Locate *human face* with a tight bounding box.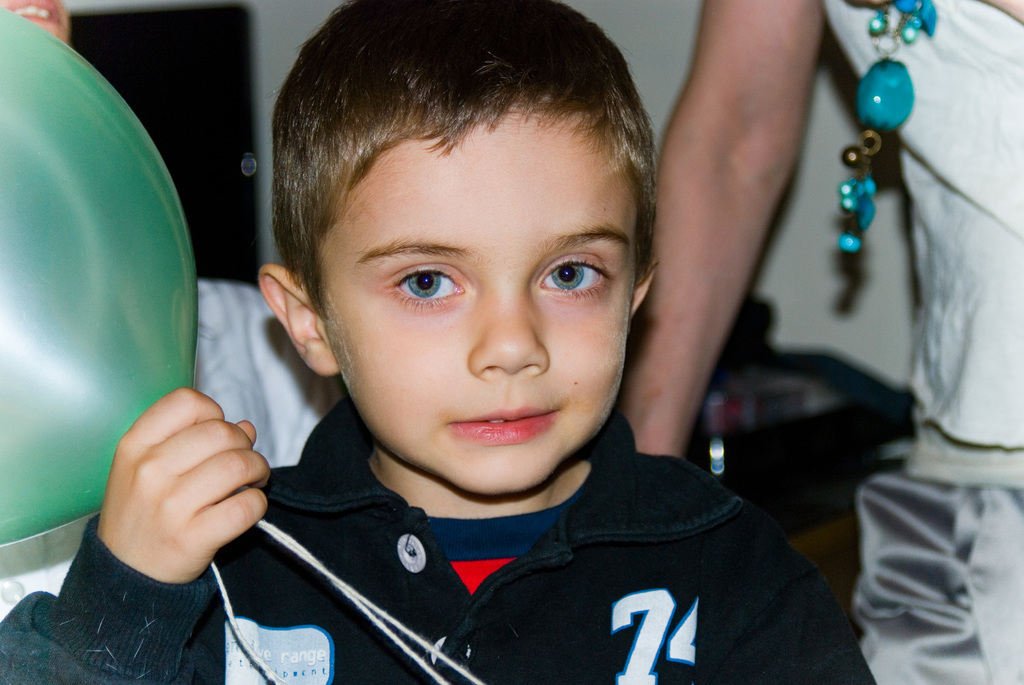
bbox=[314, 95, 626, 497].
